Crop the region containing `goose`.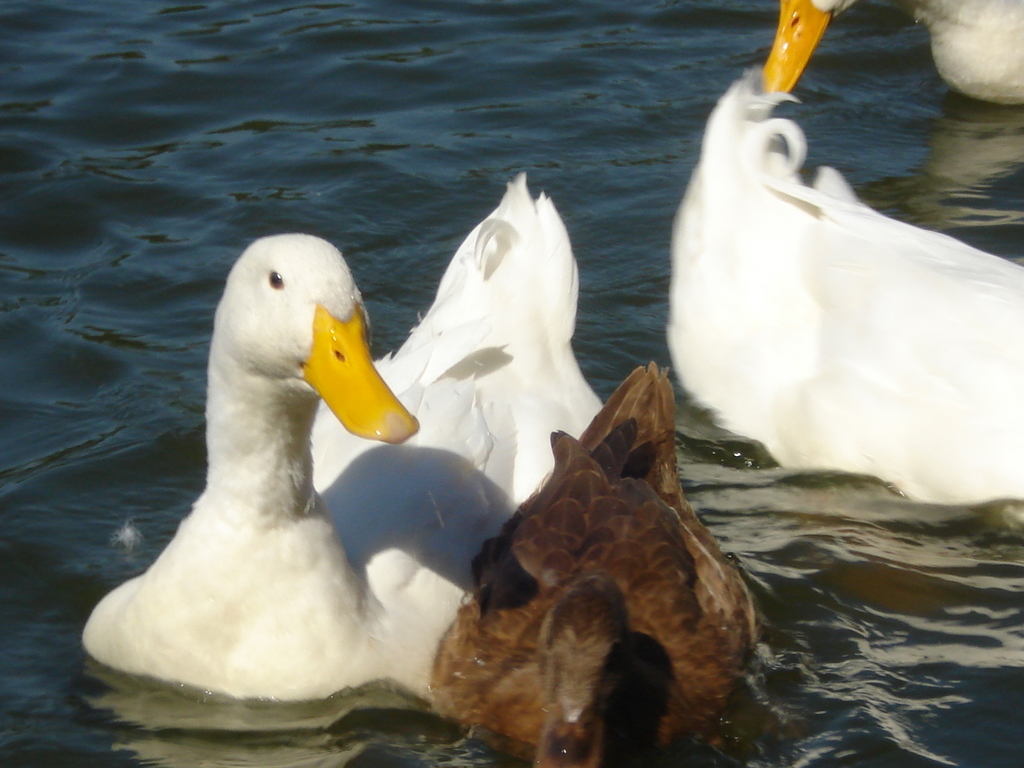
Crop region: box=[83, 232, 606, 701].
